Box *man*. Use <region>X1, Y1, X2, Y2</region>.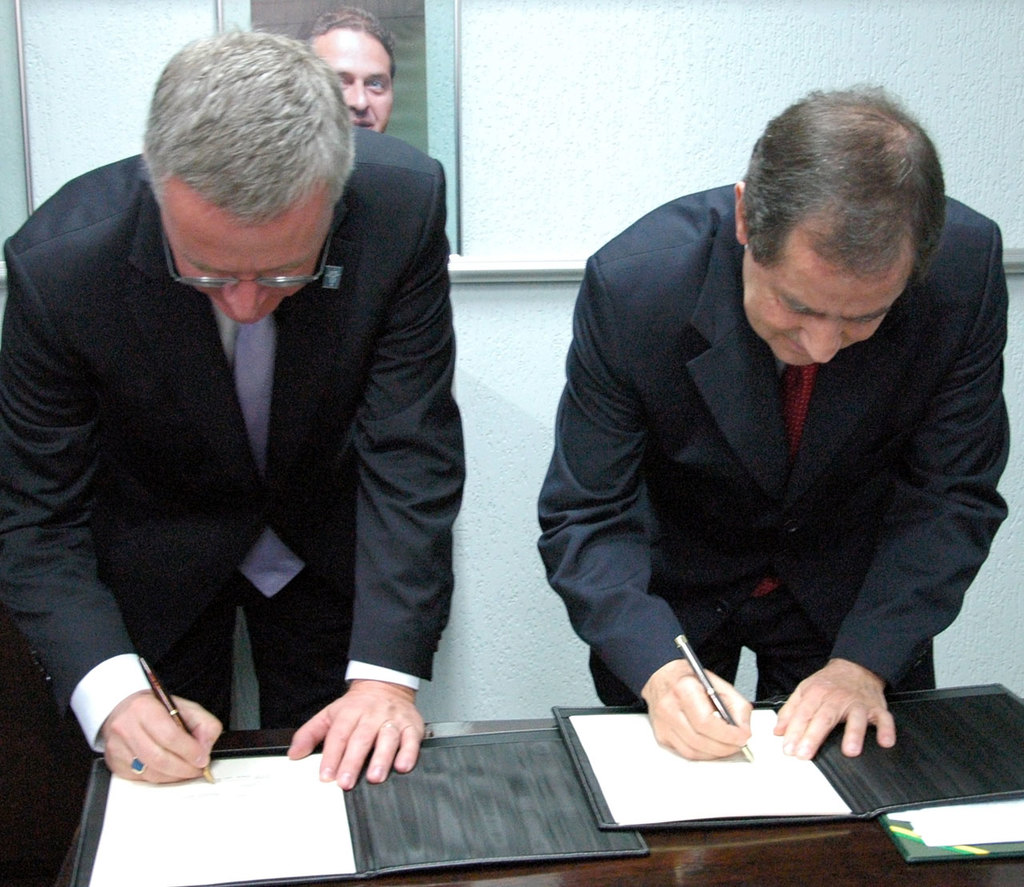
<region>302, 6, 404, 132</region>.
